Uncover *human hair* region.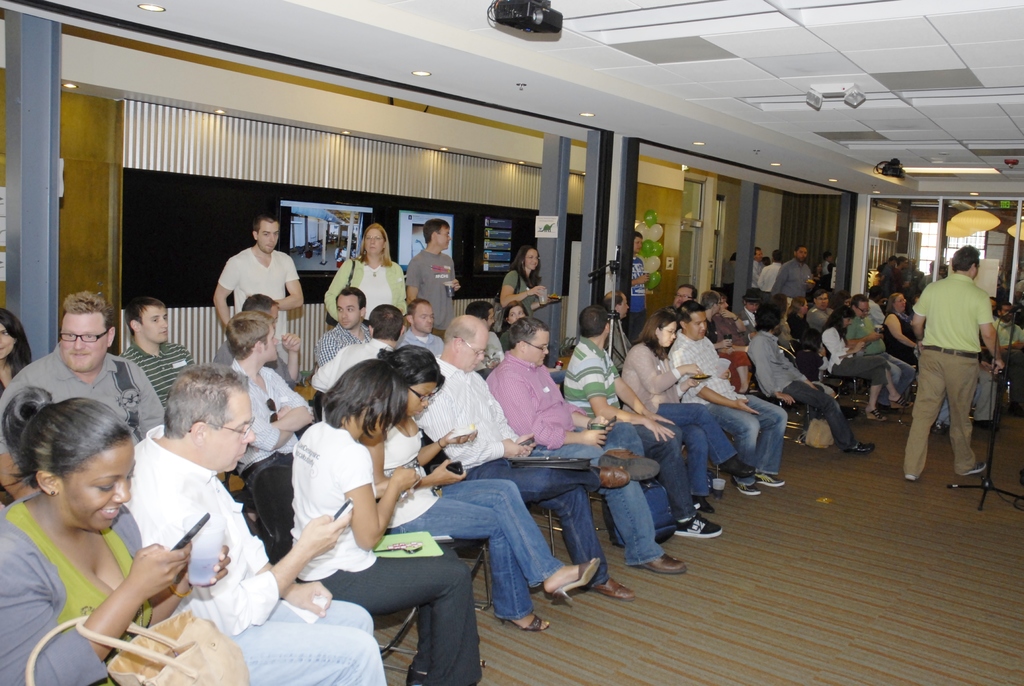
Uncovered: 405:298:430:324.
